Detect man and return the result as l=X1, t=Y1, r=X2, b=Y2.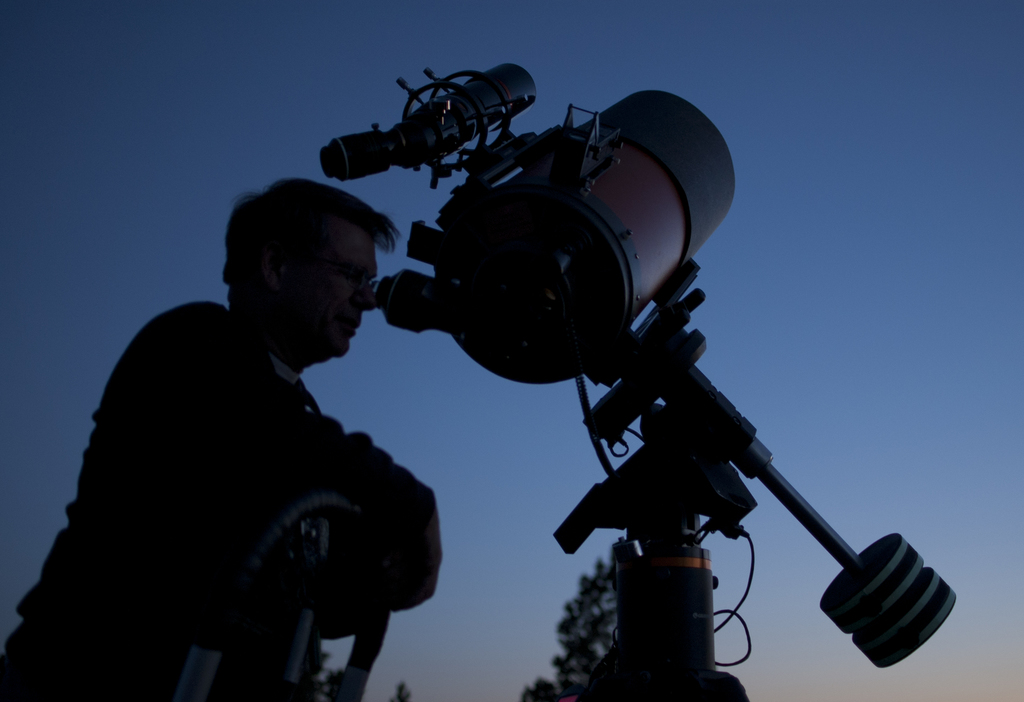
l=0, t=176, r=402, b=701.
